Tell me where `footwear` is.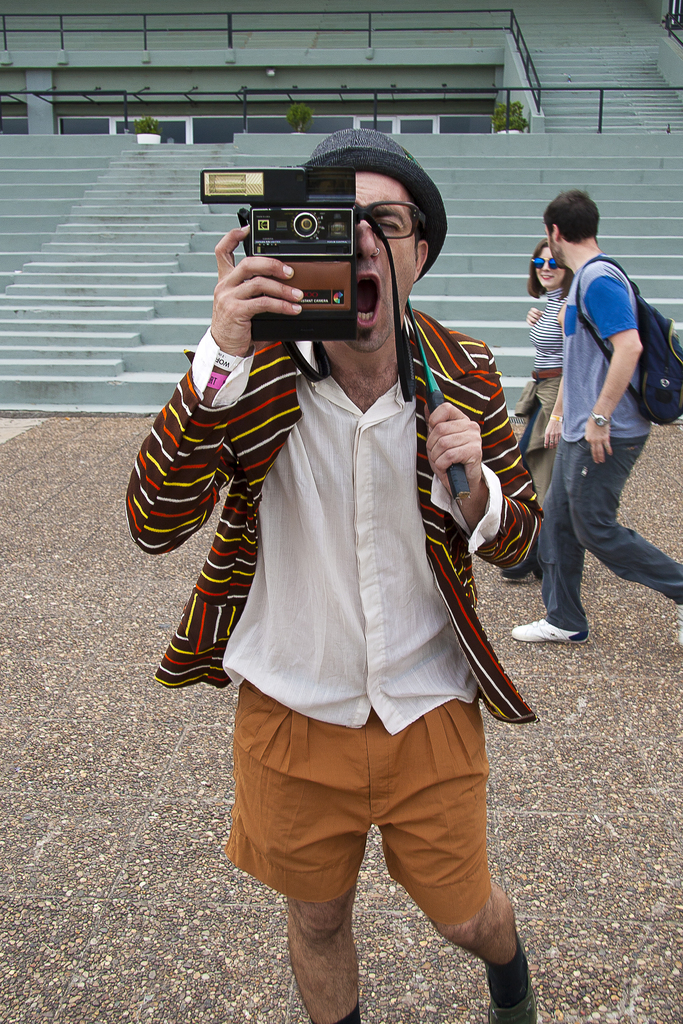
`footwear` is at rect(499, 547, 541, 580).
